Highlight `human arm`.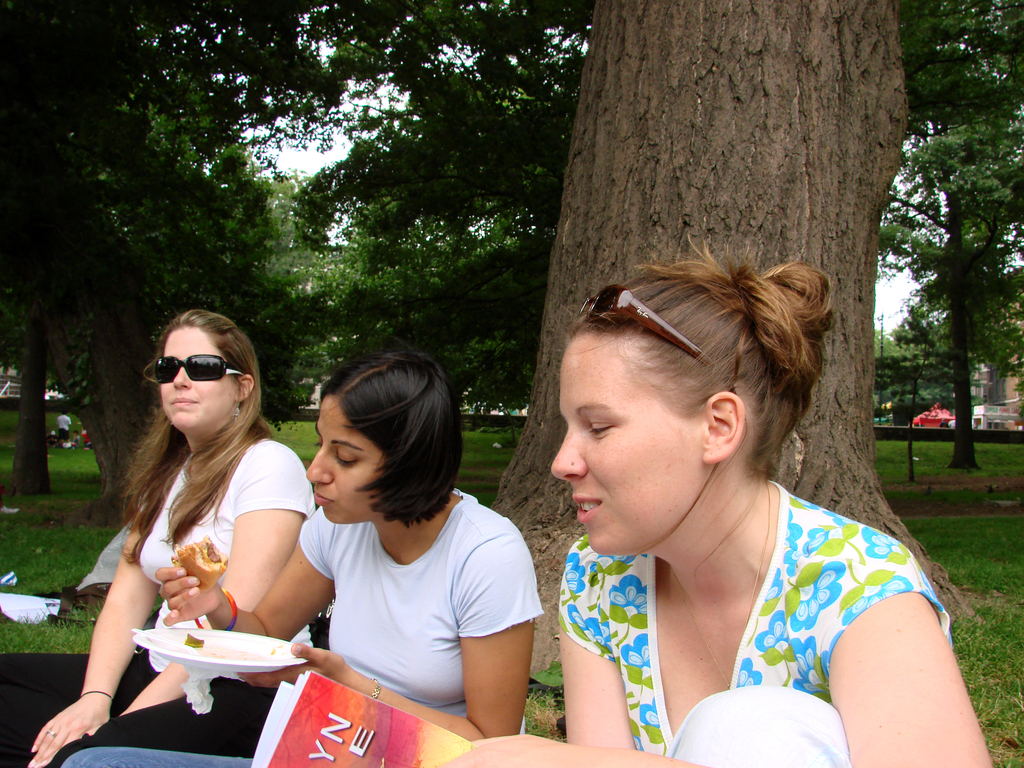
Highlighted region: select_region(798, 512, 963, 748).
